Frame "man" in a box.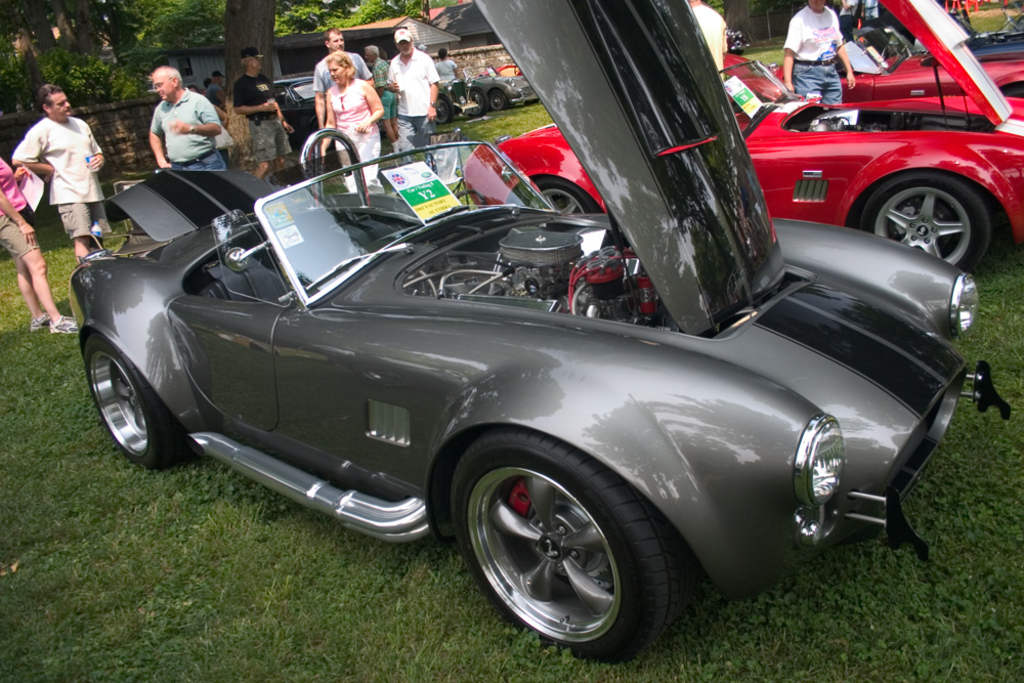
<box>147,66,227,169</box>.
